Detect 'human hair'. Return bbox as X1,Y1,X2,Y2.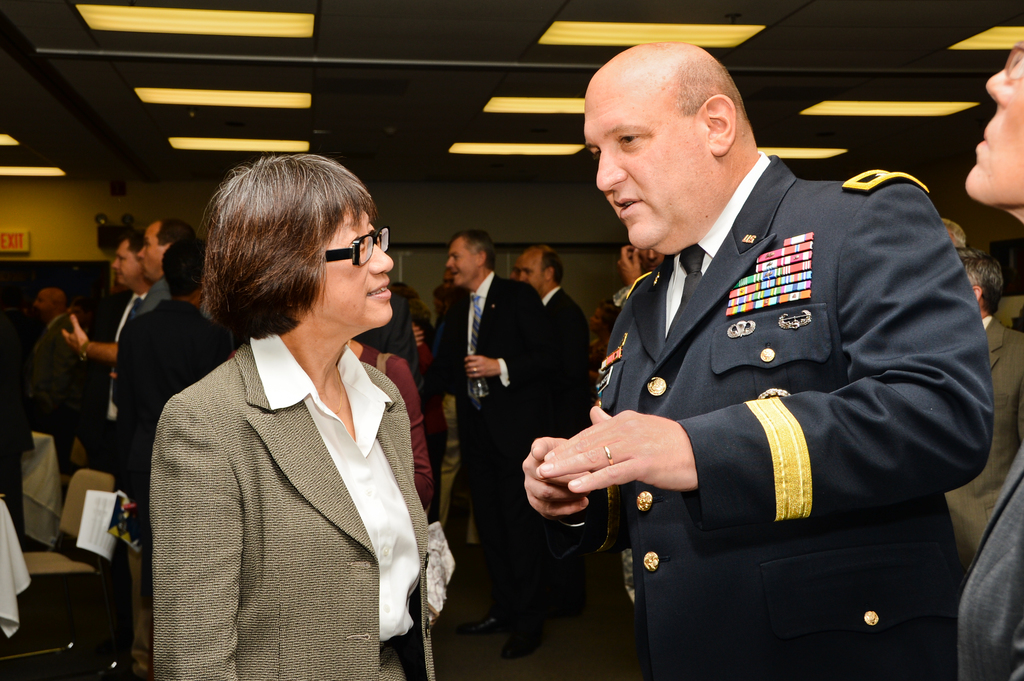
222,145,403,342.
